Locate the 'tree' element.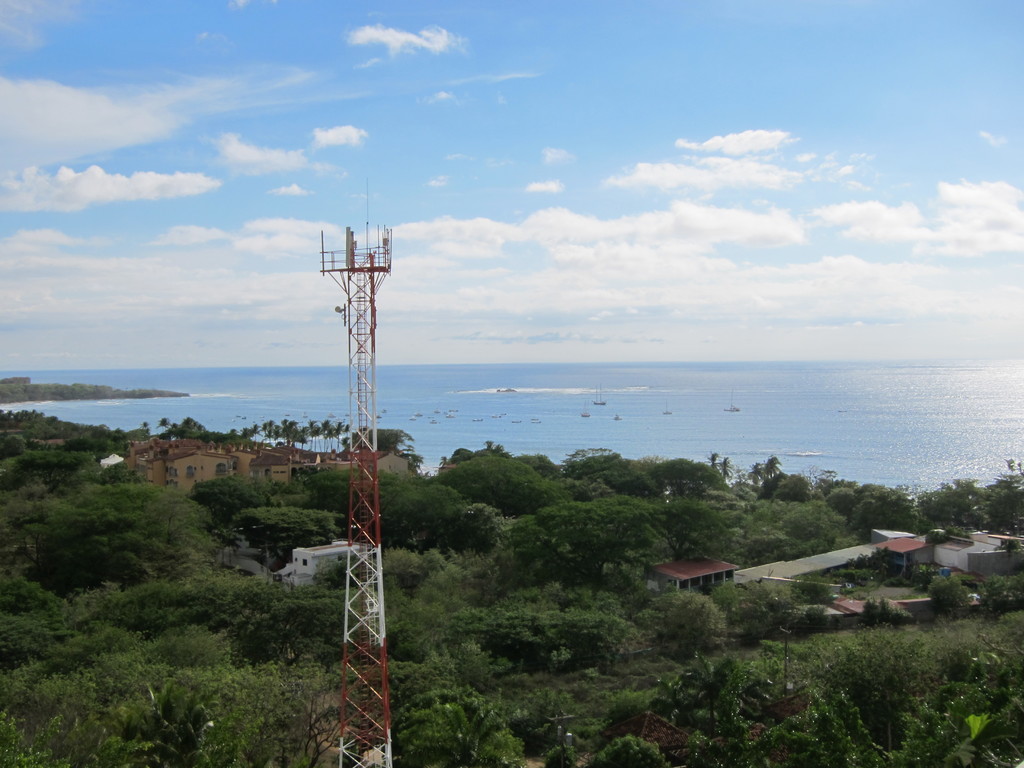
Element bbox: crop(320, 420, 329, 451).
